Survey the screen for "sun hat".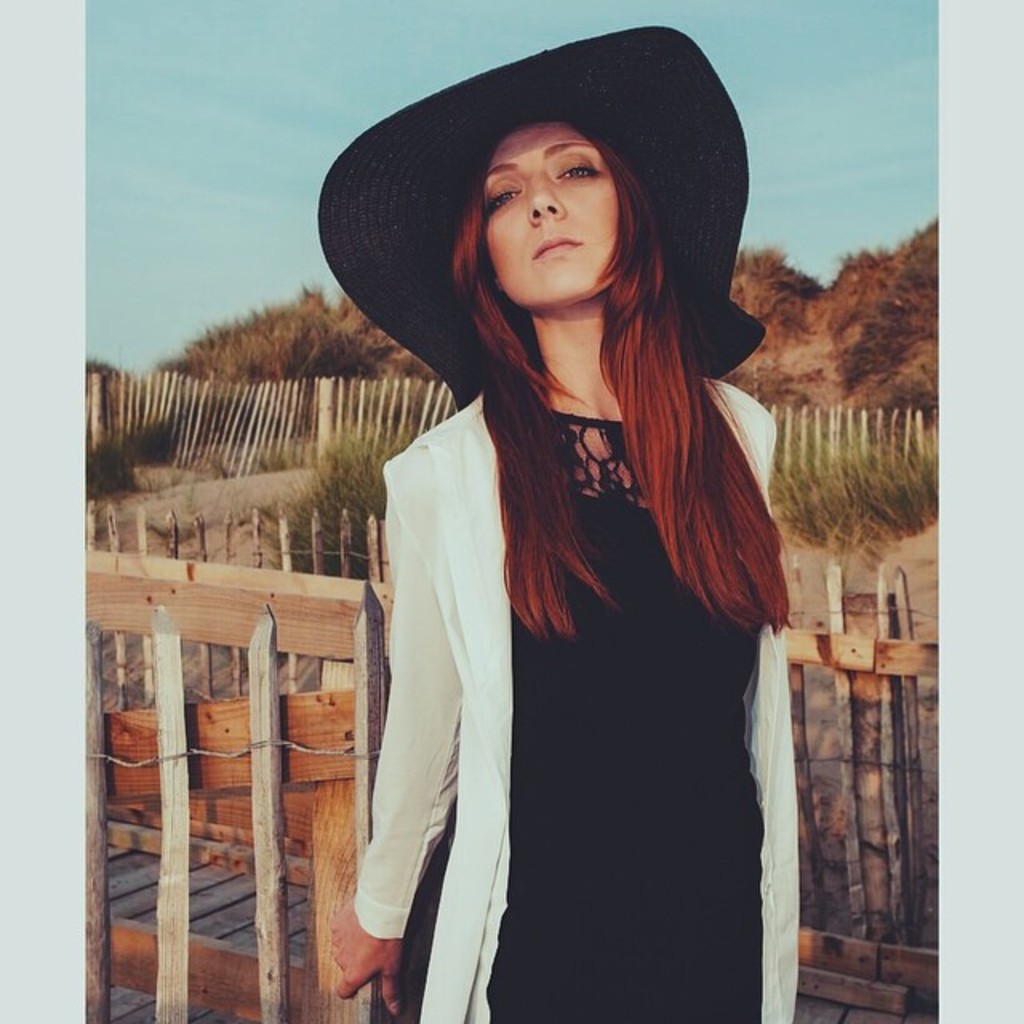
Survey found: region(309, 19, 771, 406).
